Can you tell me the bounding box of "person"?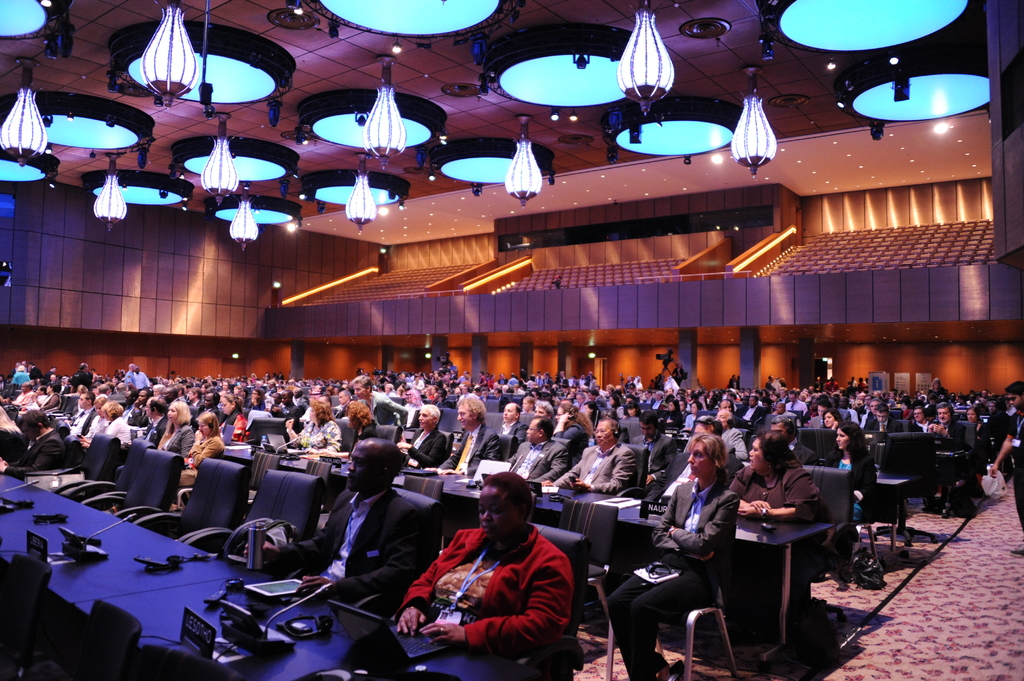
box=[857, 394, 876, 421].
